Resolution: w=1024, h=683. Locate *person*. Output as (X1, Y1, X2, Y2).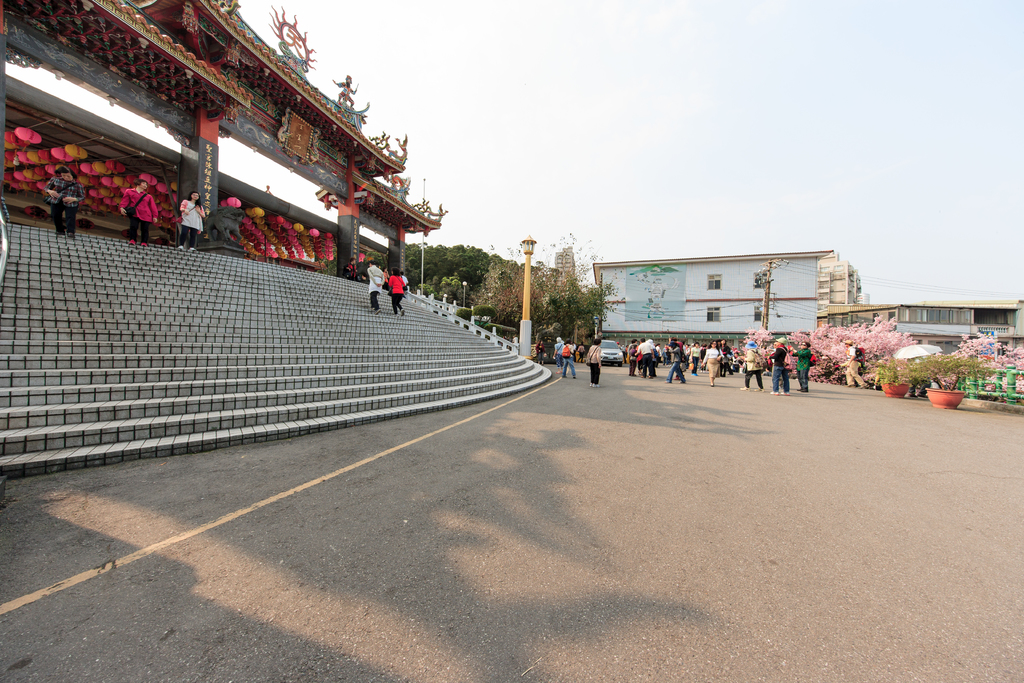
(742, 340, 765, 394).
